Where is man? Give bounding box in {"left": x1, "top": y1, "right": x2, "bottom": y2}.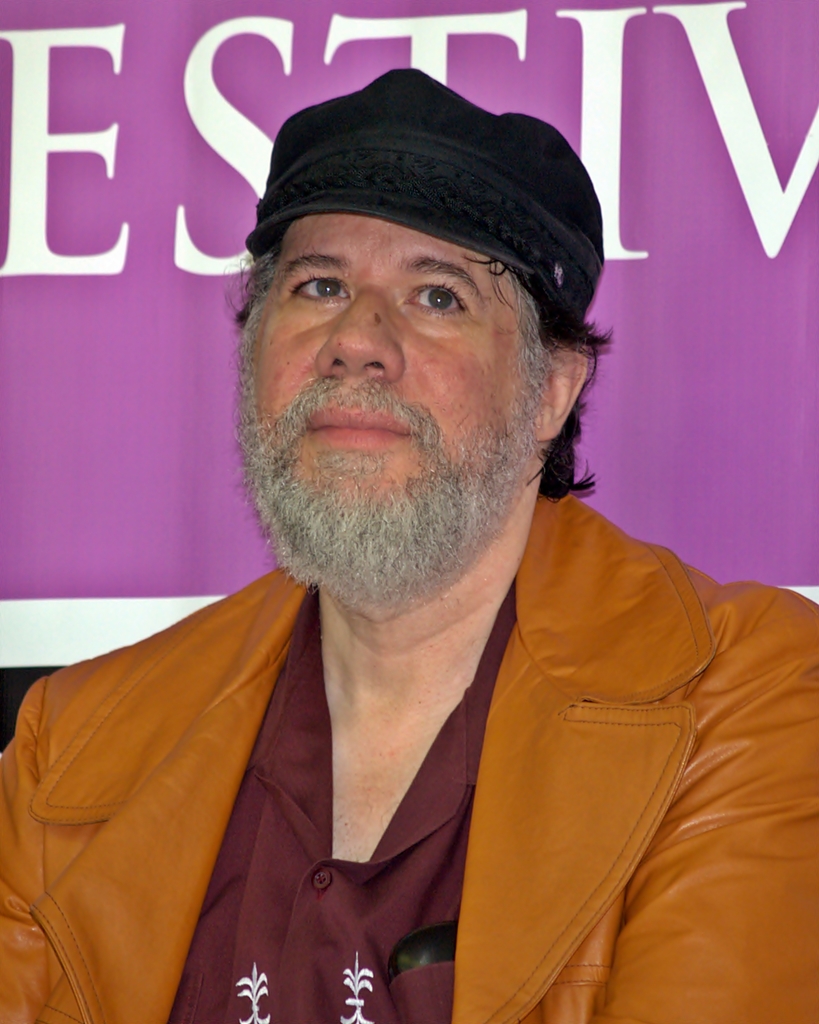
{"left": 0, "top": 66, "right": 818, "bottom": 1023}.
